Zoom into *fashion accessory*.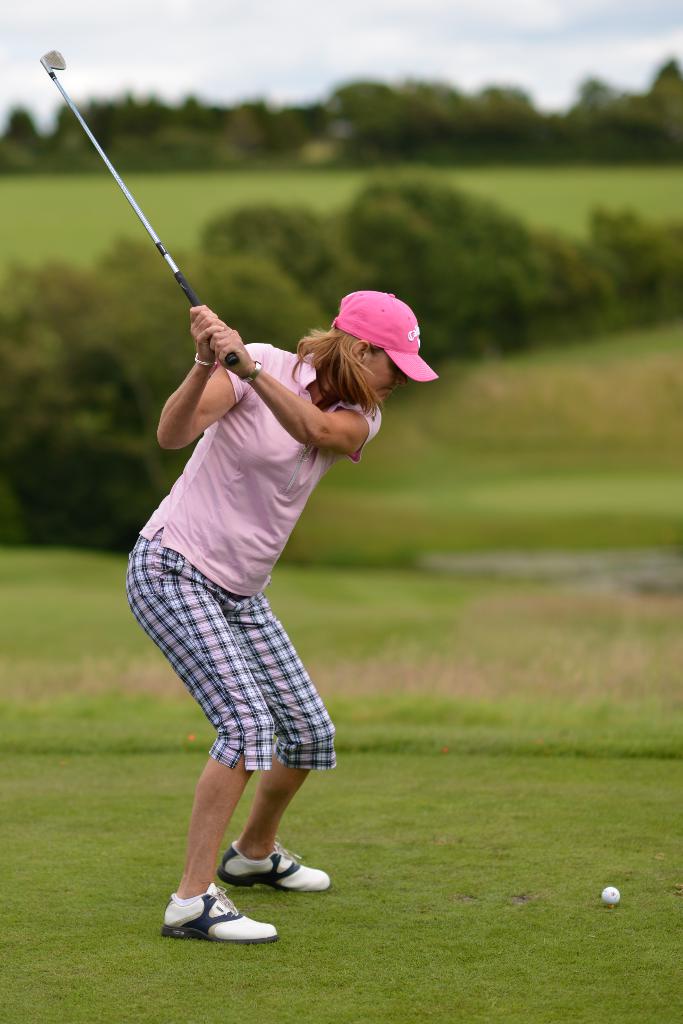
Zoom target: bbox=[162, 886, 279, 948].
